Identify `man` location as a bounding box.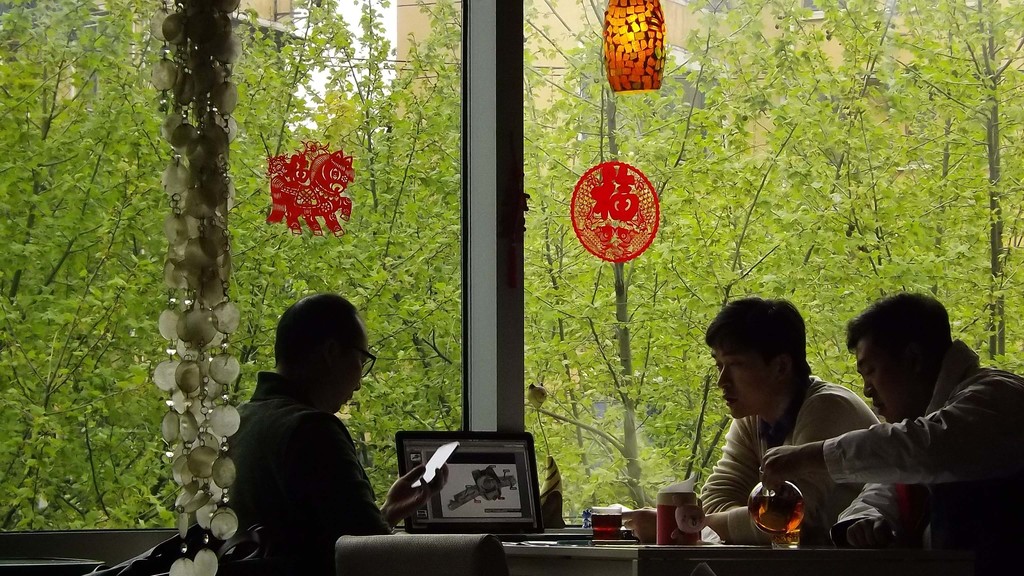
618:300:886:547.
